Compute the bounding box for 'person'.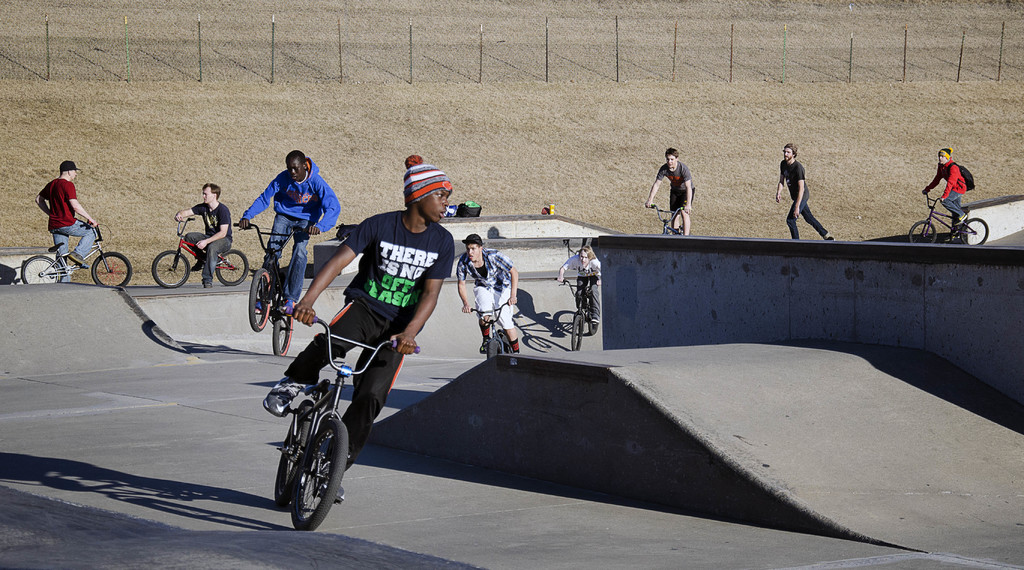
Rect(644, 144, 694, 234).
